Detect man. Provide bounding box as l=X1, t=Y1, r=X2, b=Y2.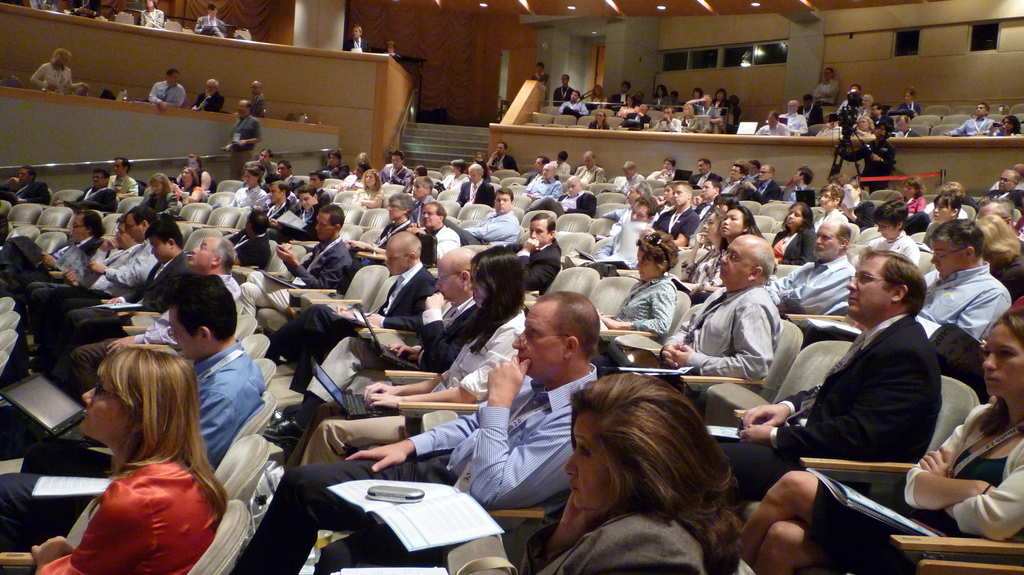
l=843, t=180, r=874, b=228.
